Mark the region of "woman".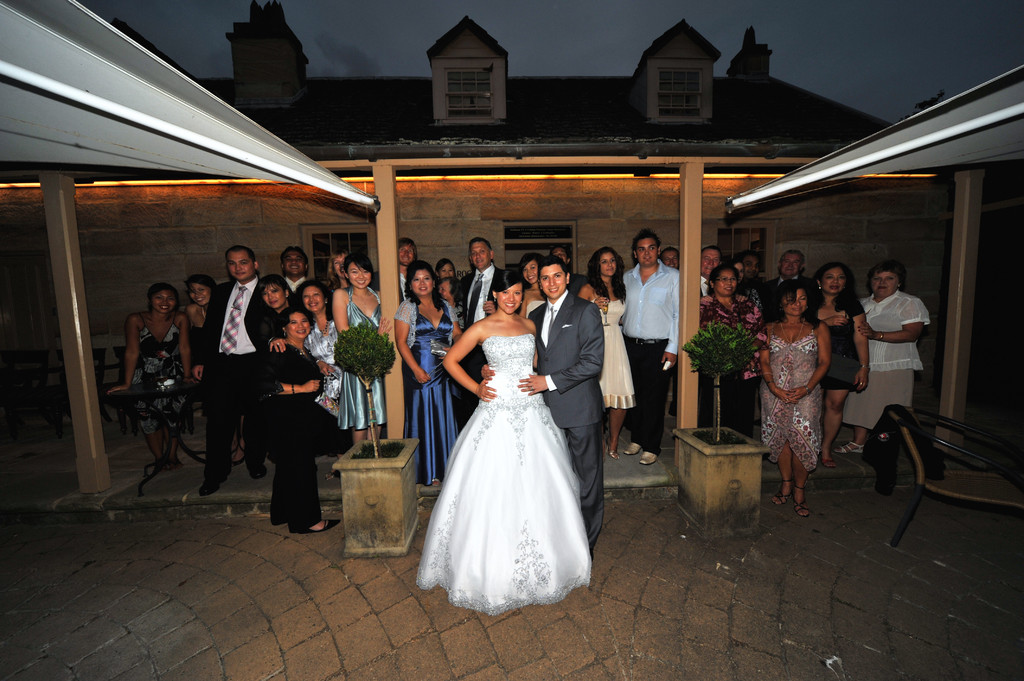
Region: bbox=(416, 271, 593, 612).
